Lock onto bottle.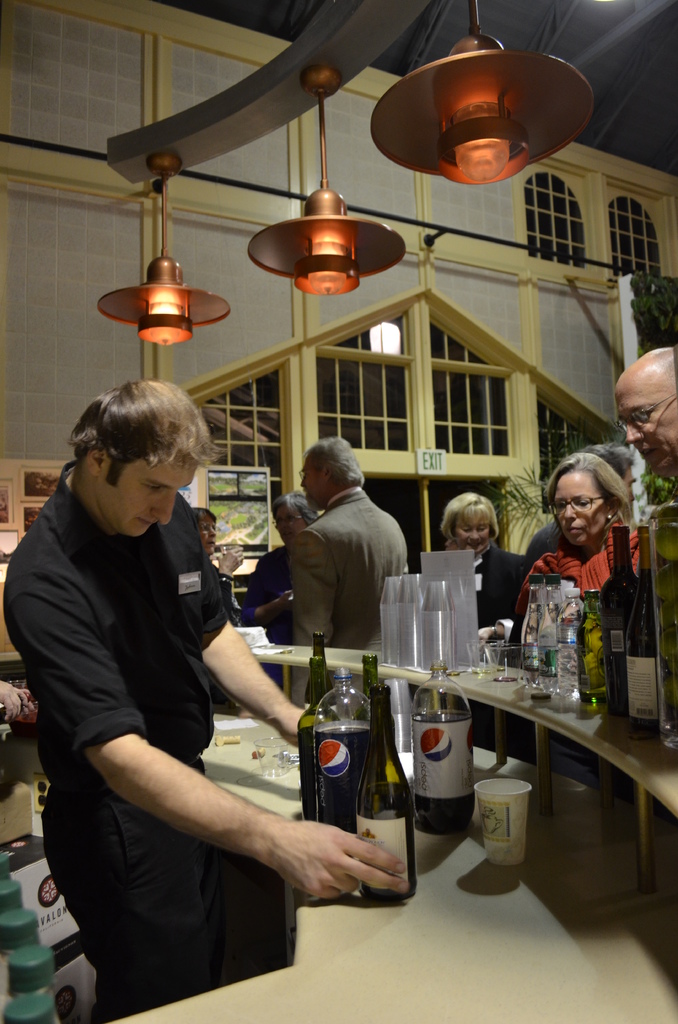
Locked: 409, 659, 485, 840.
